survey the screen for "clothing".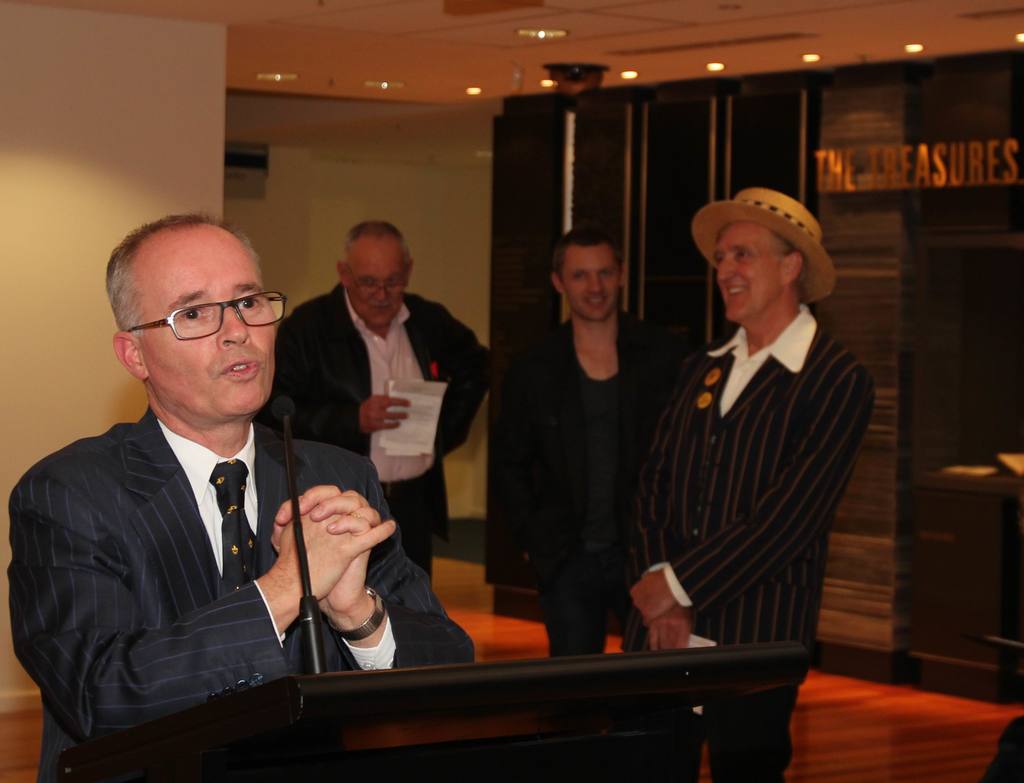
Survey found: 504/313/697/661.
